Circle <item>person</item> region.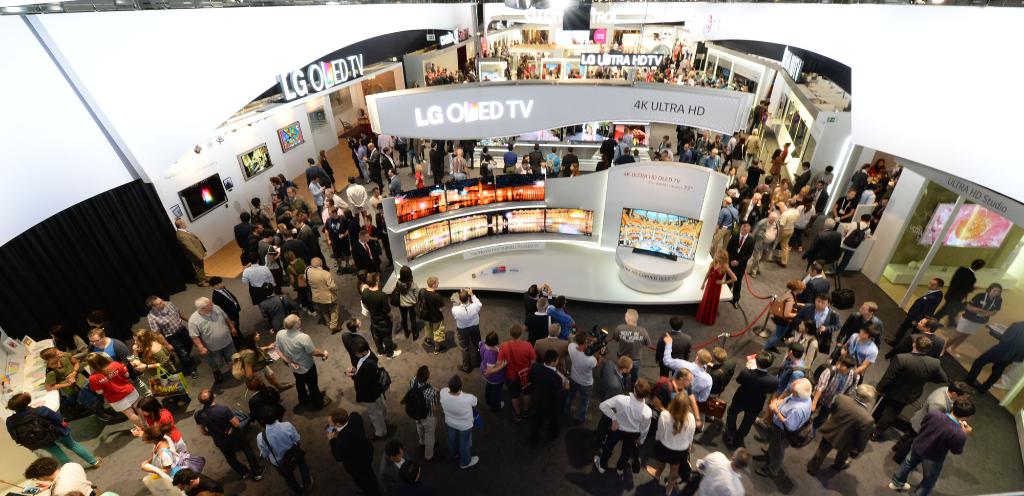
Region: bbox=[764, 280, 809, 355].
